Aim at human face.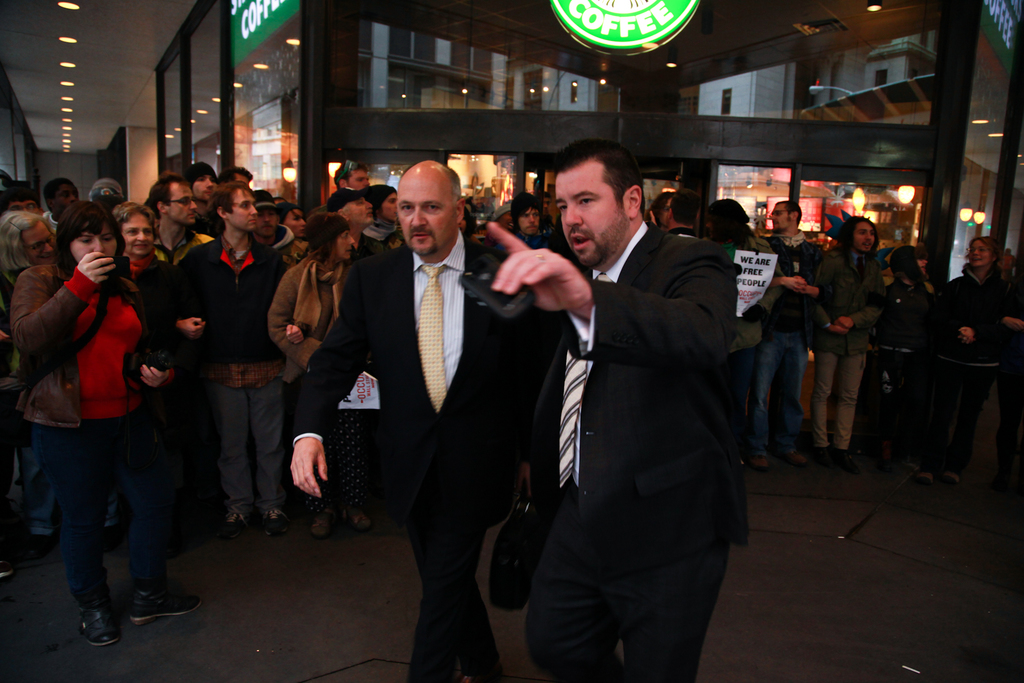
Aimed at select_region(189, 172, 219, 203).
